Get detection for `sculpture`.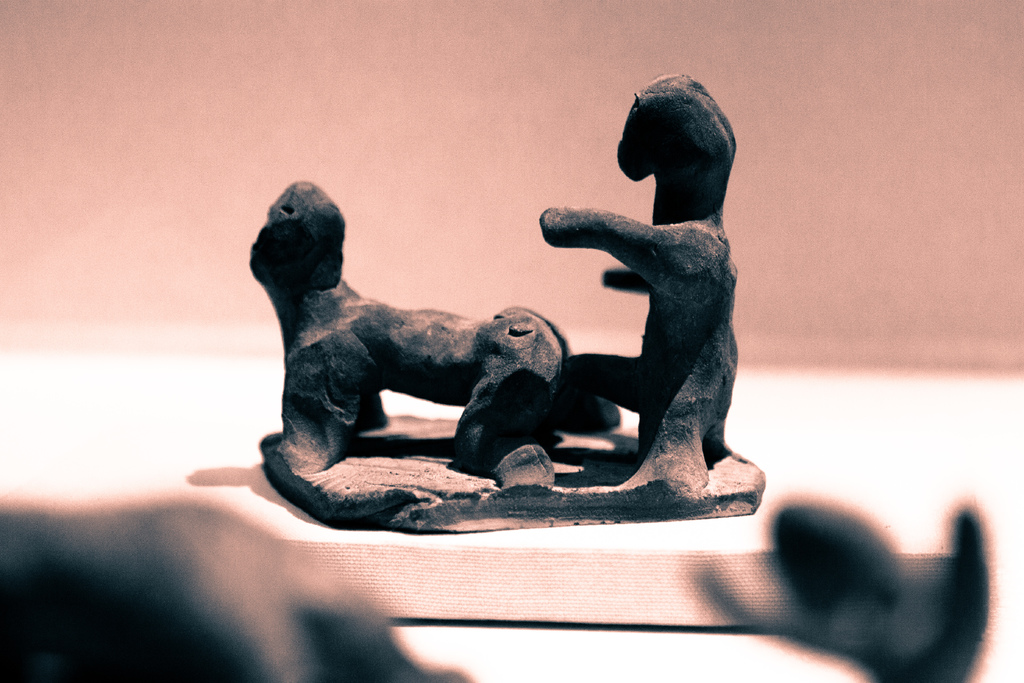
Detection: 242, 172, 486, 518.
